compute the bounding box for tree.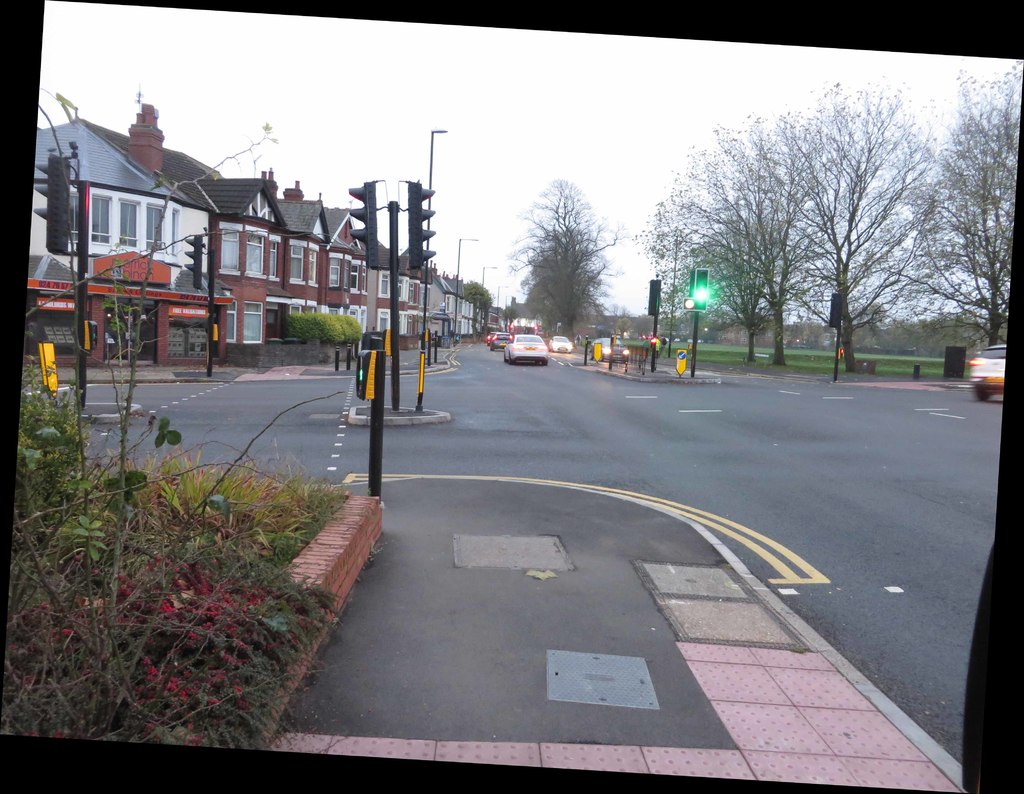
(x1=499, y1=305, x2=529, y2=334).
